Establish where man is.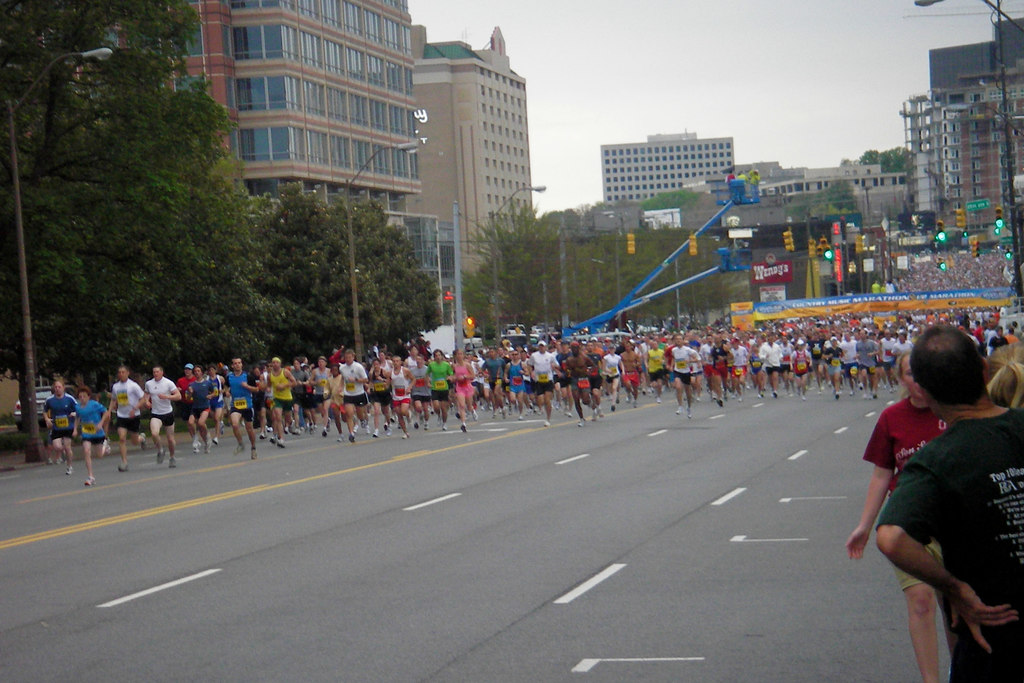
Established at region(265, 353, 301, 452).
